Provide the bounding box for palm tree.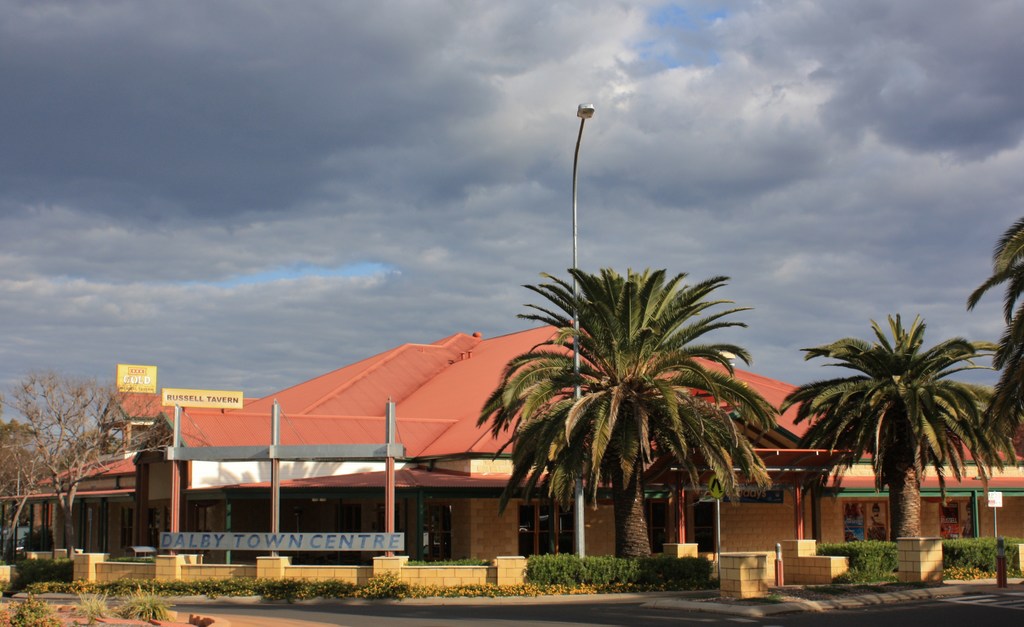
bbox=(502, 284, 740, 574).
